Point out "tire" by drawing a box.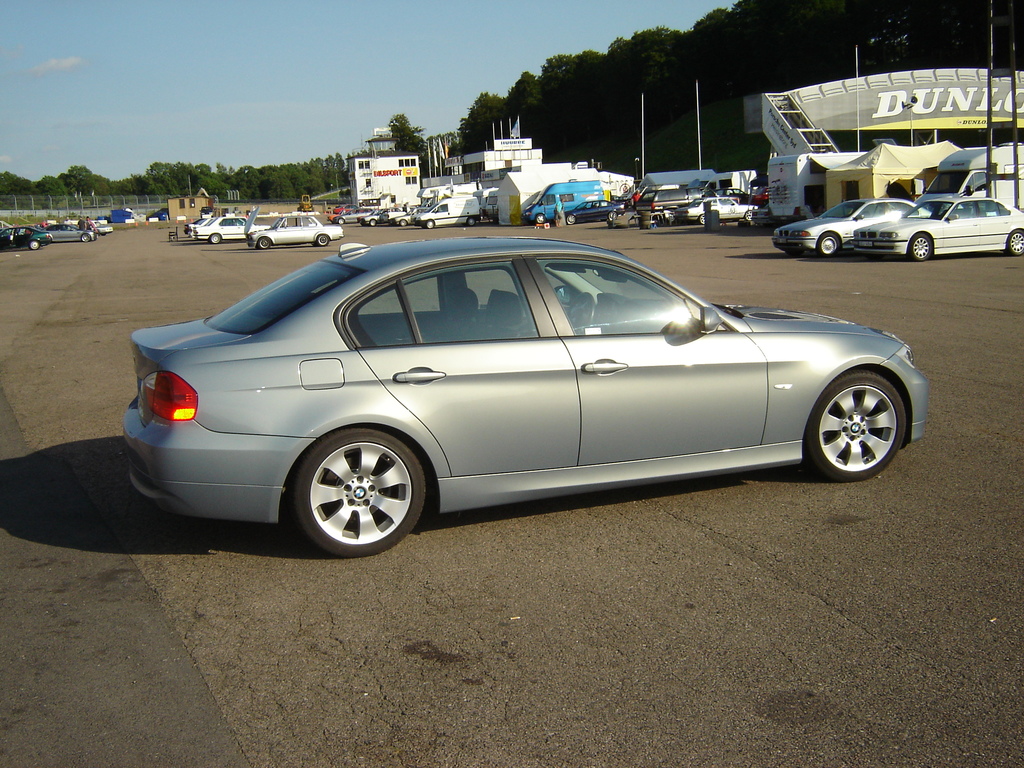
[319,233,327,246].
